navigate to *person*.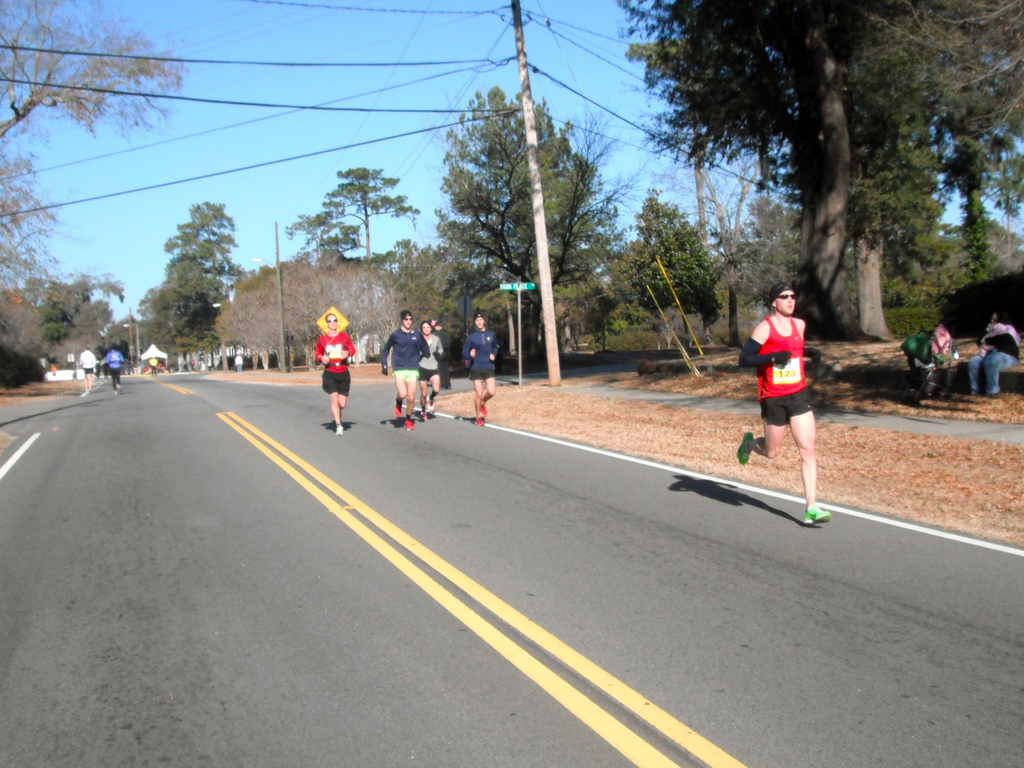
Navigation target: 748, 277, 833, 507.
